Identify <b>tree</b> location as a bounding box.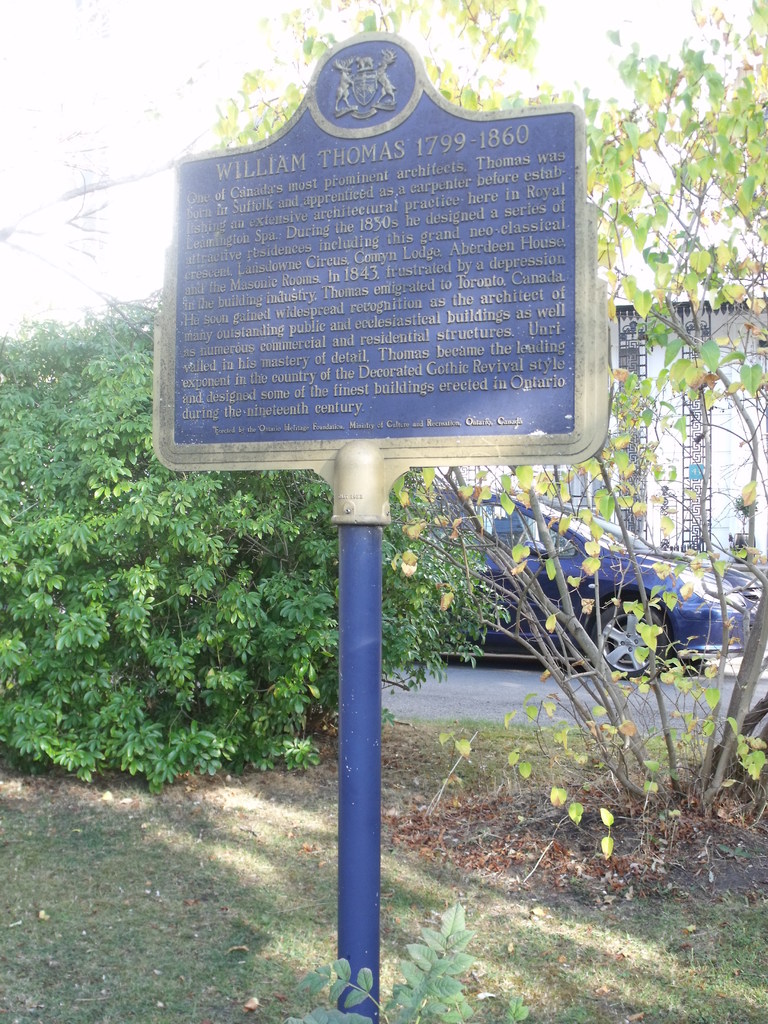
left=0, top=275, right=508, bottom=783.
